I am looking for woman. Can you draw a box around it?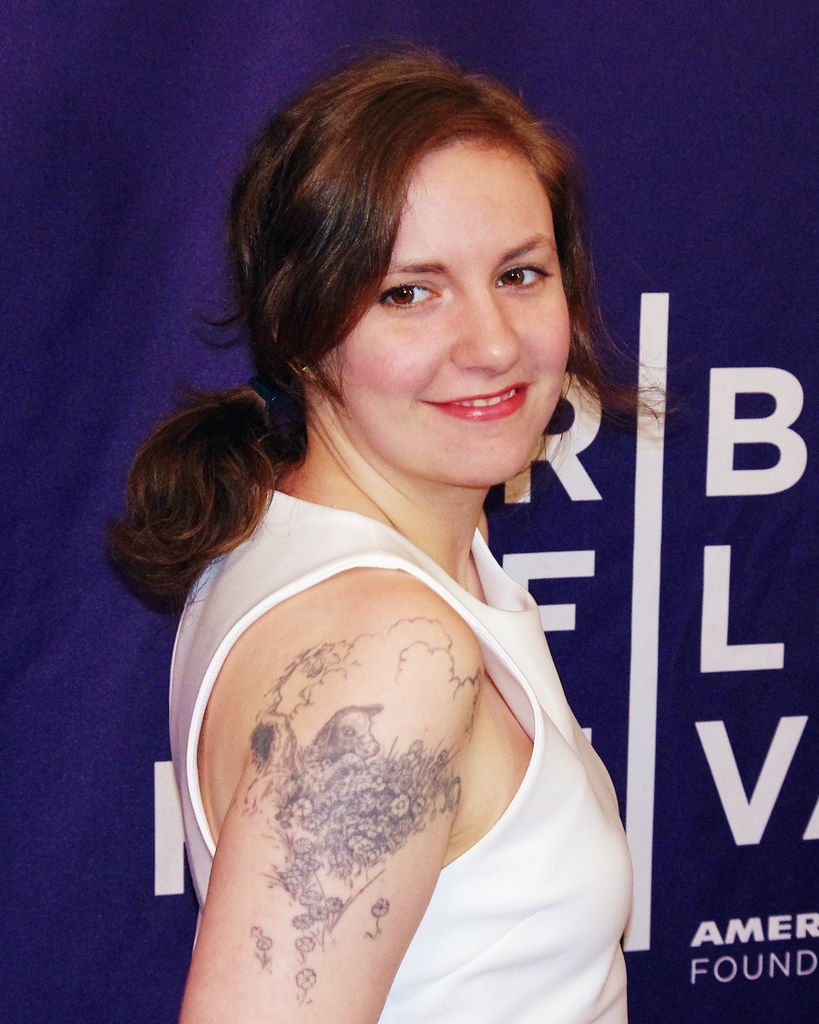
Sure, the bounding box is 98 55 703 1000.
